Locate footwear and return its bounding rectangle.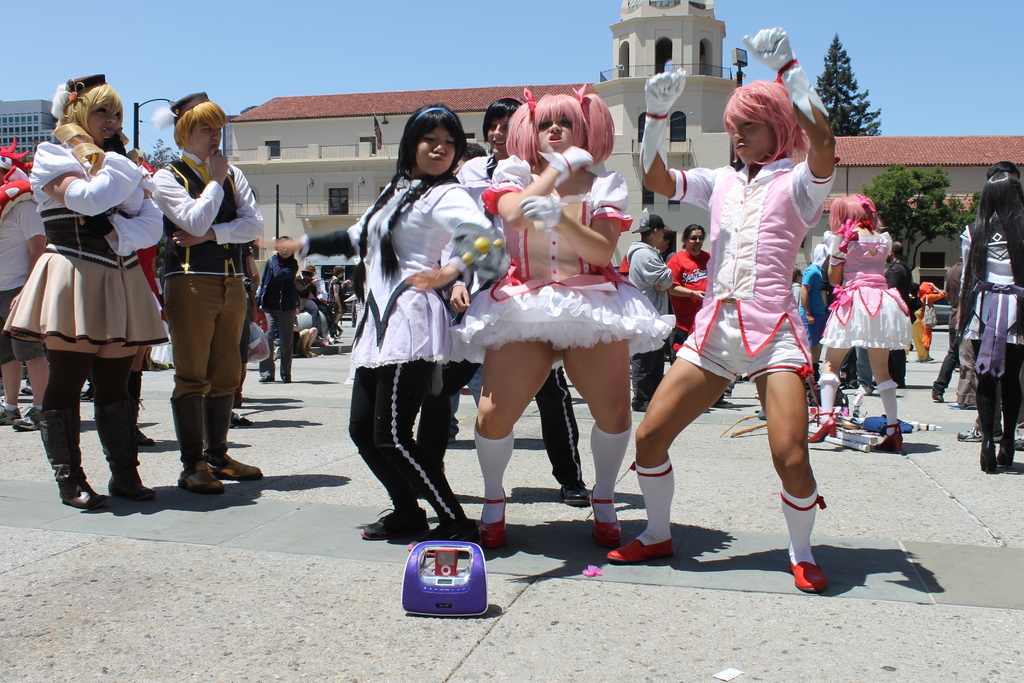
[left=980, top=432, right=996, bottom=473].
